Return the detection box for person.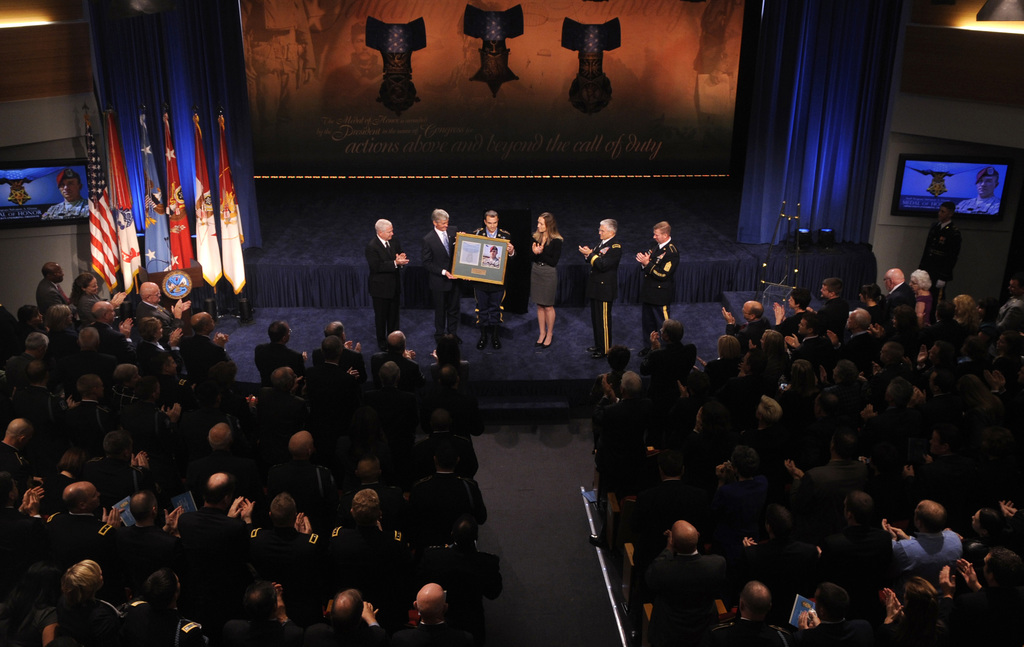
box(41, 170, 99, 231).
